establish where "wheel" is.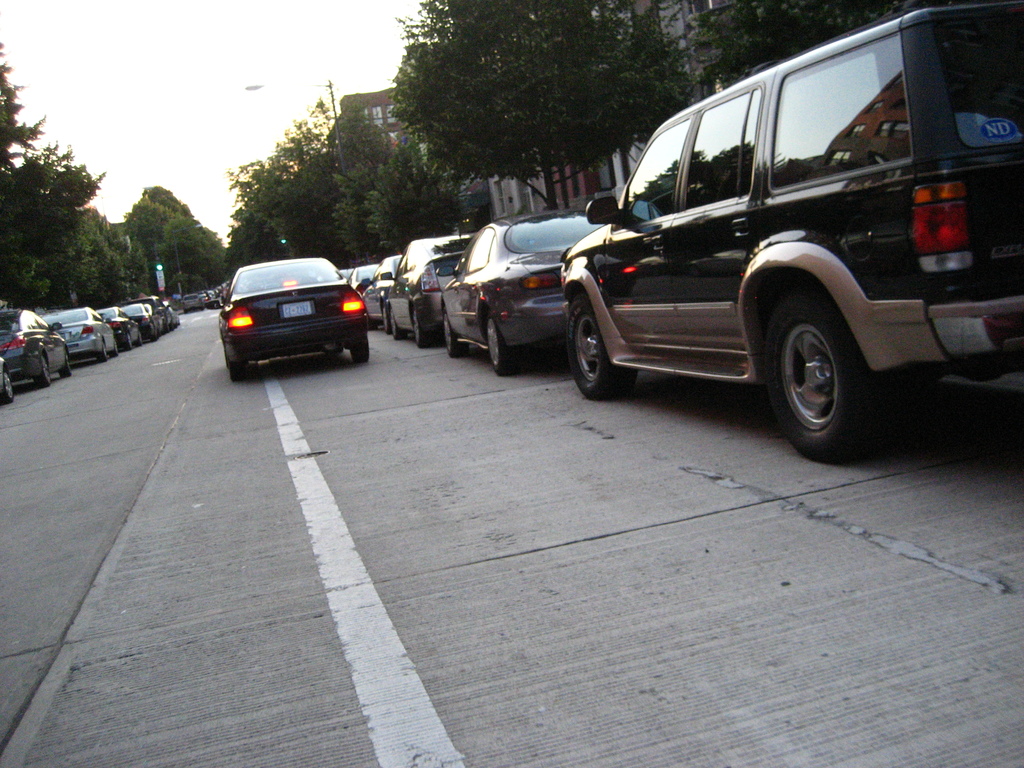
Established at [left=445, top=307, right=468, bottom=356].
